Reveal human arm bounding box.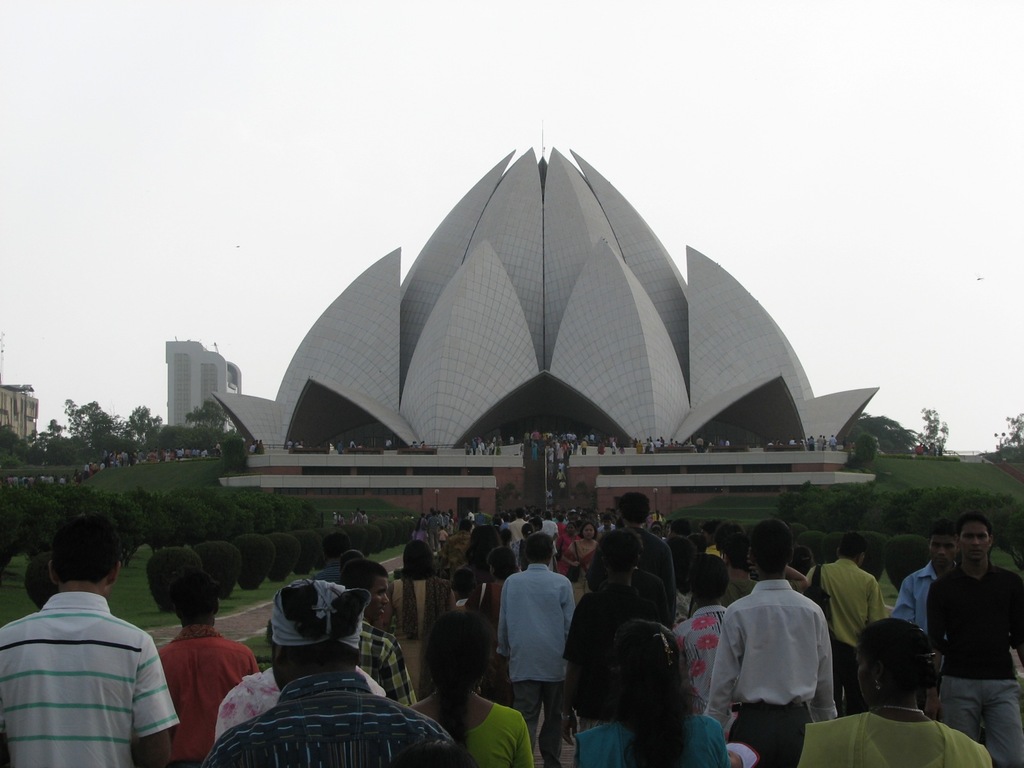
Revealed: l=926, t=580, r=958, b=659.
